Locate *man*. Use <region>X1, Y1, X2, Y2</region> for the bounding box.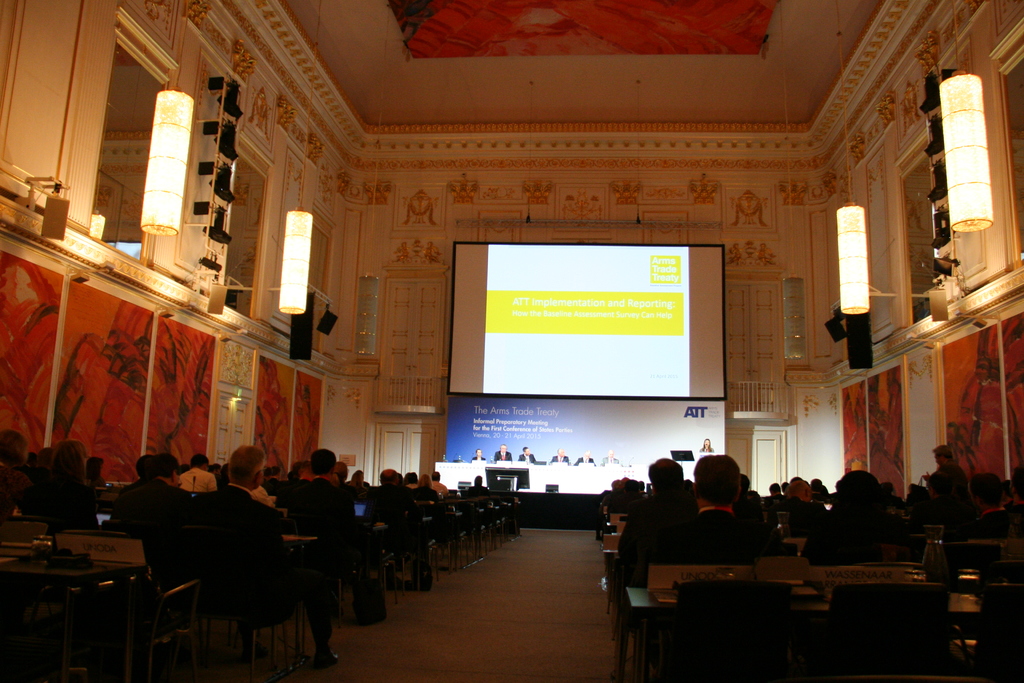
<region>930, 444, 965, 528</region>.
